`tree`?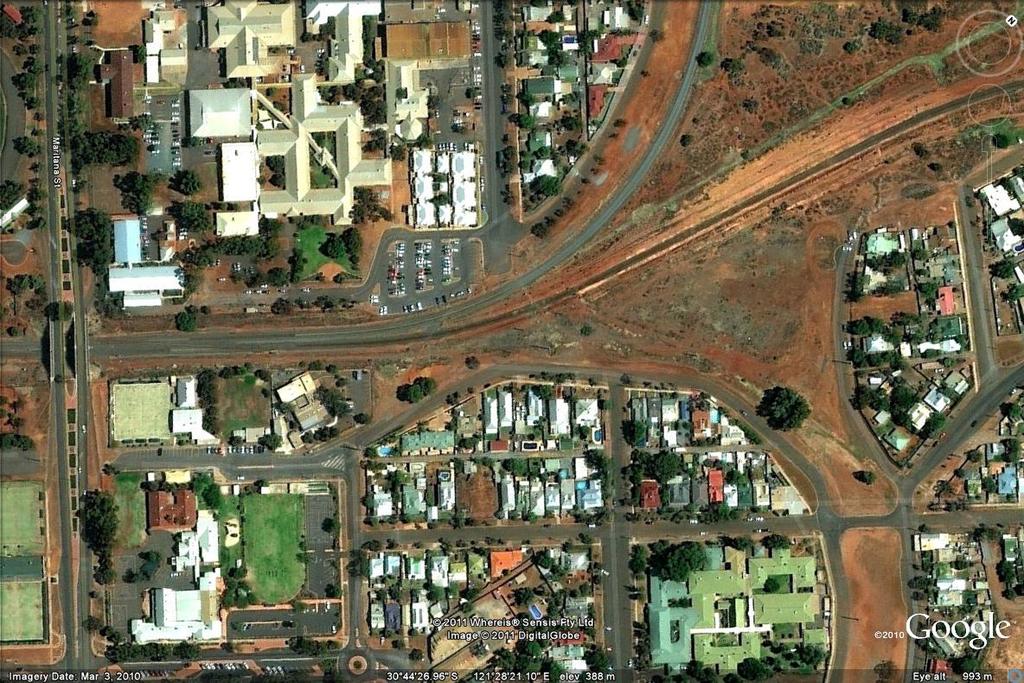
pyautogui.locateOnScreen(579, 635, 617, 682)
